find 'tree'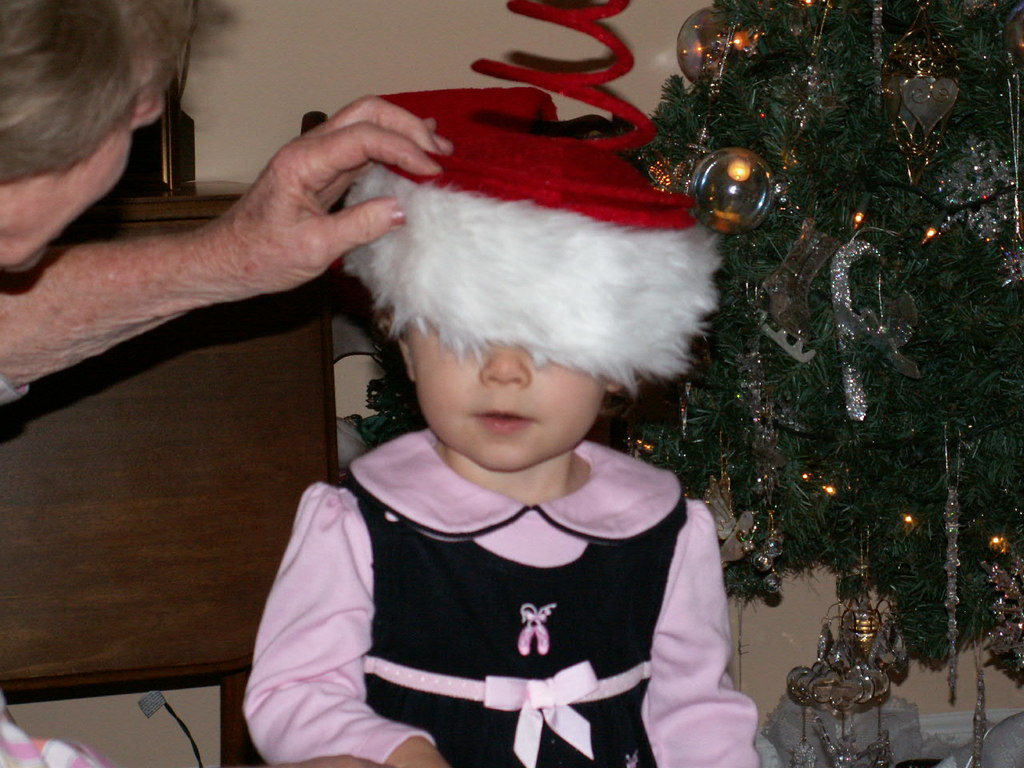
[603, 0, 1023, 675]
